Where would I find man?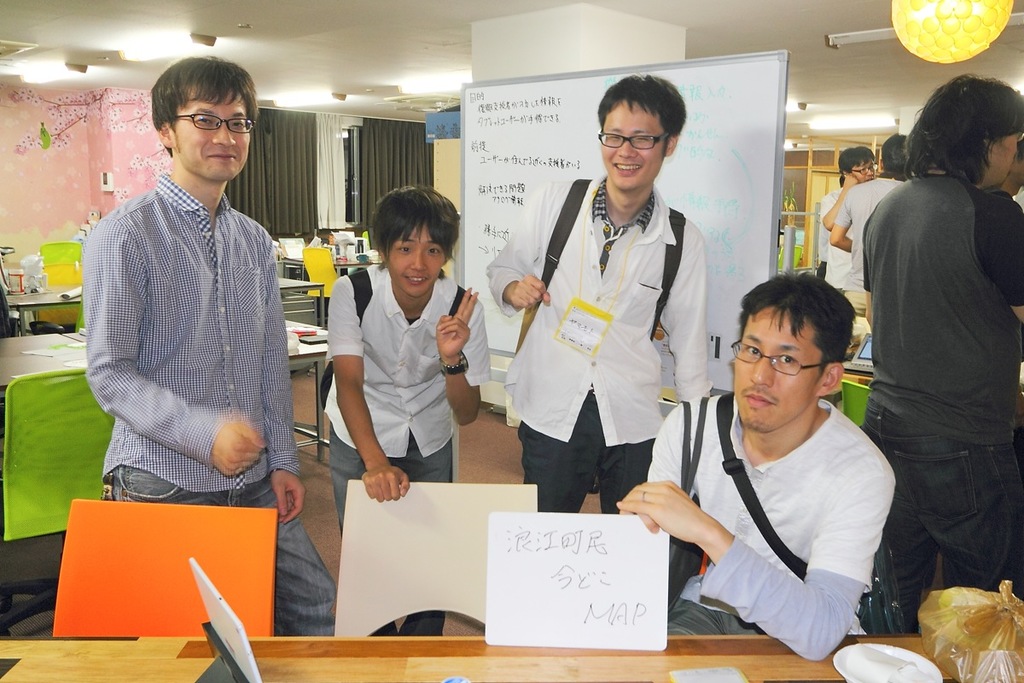
At (left=323, top=188, right=491, bottom=638).
